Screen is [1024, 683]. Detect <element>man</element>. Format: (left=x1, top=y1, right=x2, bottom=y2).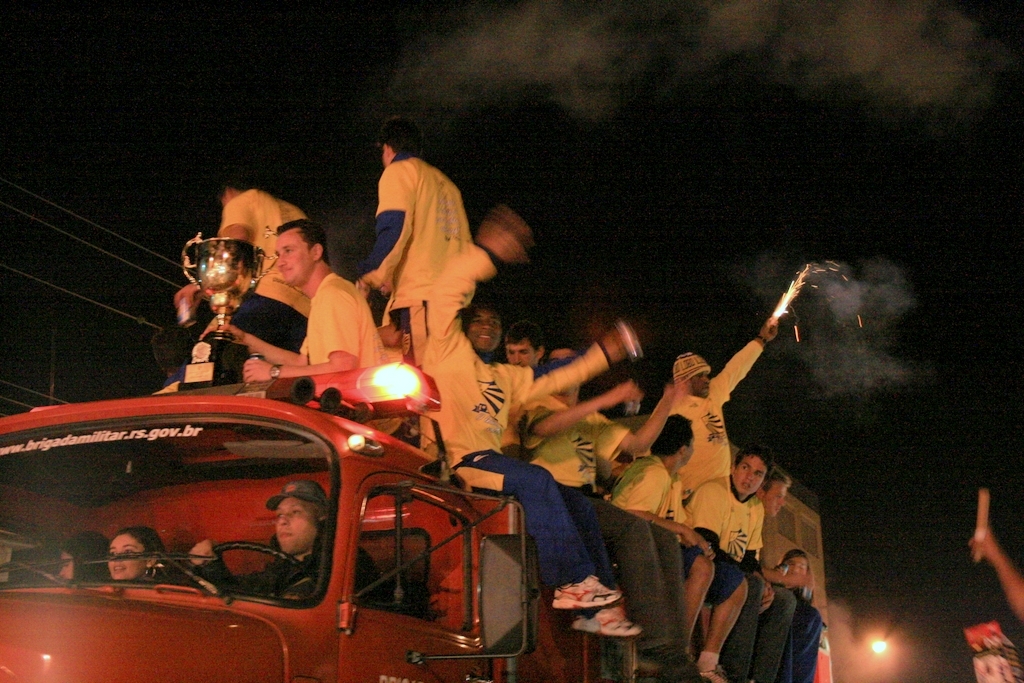
(left=606, top=413, right=717, bottom=682).
